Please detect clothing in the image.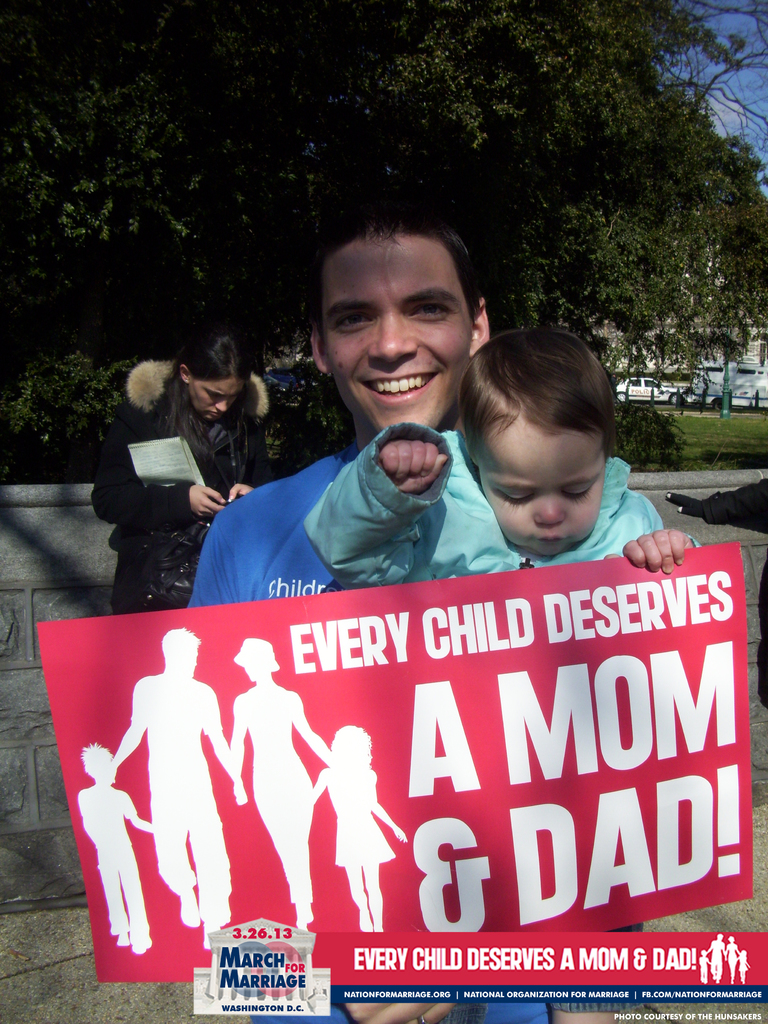
box(93, 362, 268, 614).
